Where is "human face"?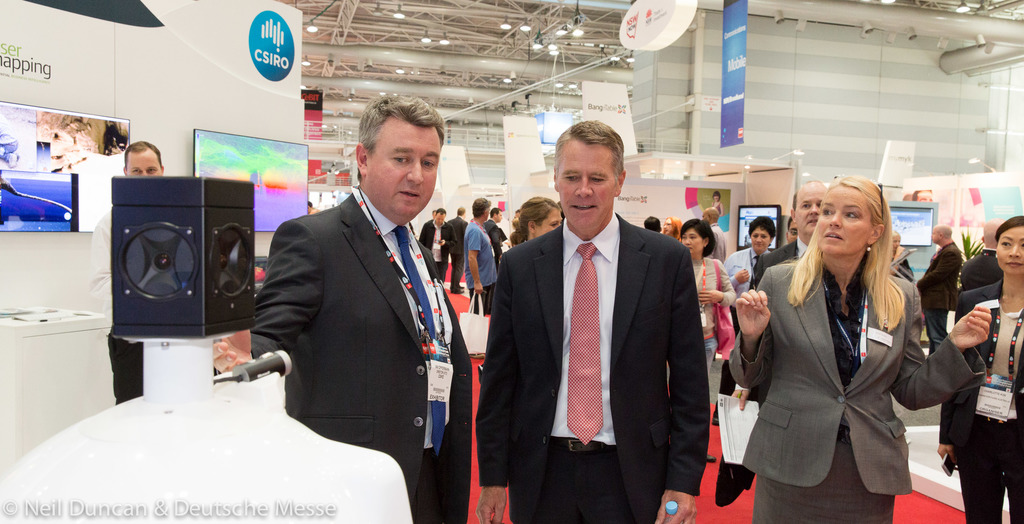
<region>930, 225, 939, 241</region>.
